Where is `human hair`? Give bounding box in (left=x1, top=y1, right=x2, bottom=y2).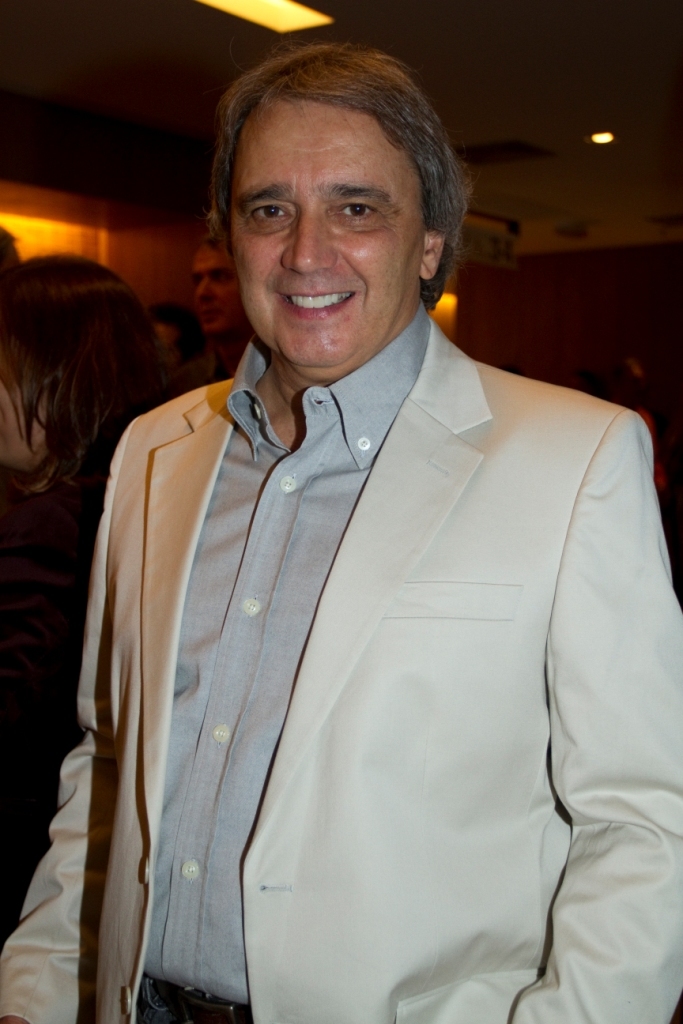
(left=0, top=226, right=20, bottom=267).
